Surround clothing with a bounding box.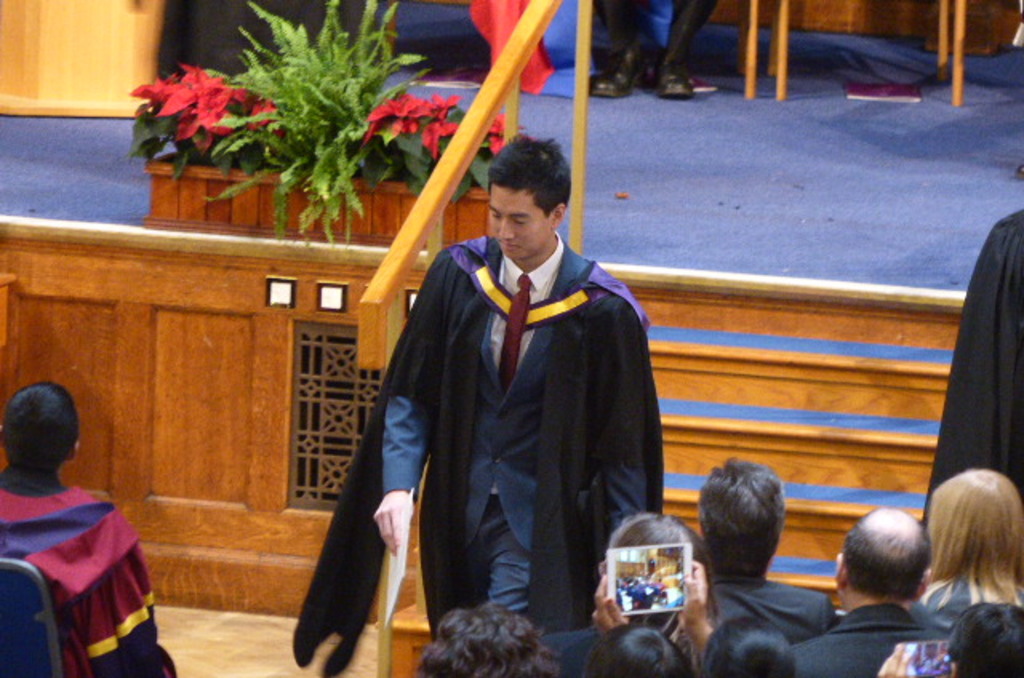
box=[595, 0, 709, 54].
